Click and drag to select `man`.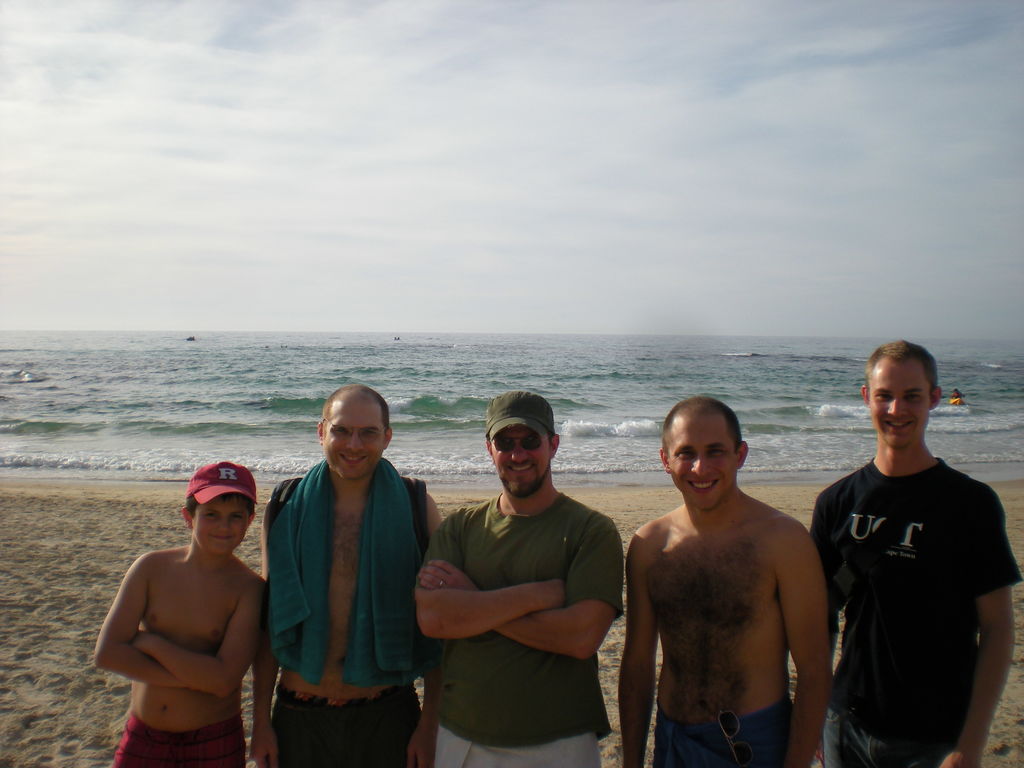
Selection: bbox=(799, 336, 1023, 767).
